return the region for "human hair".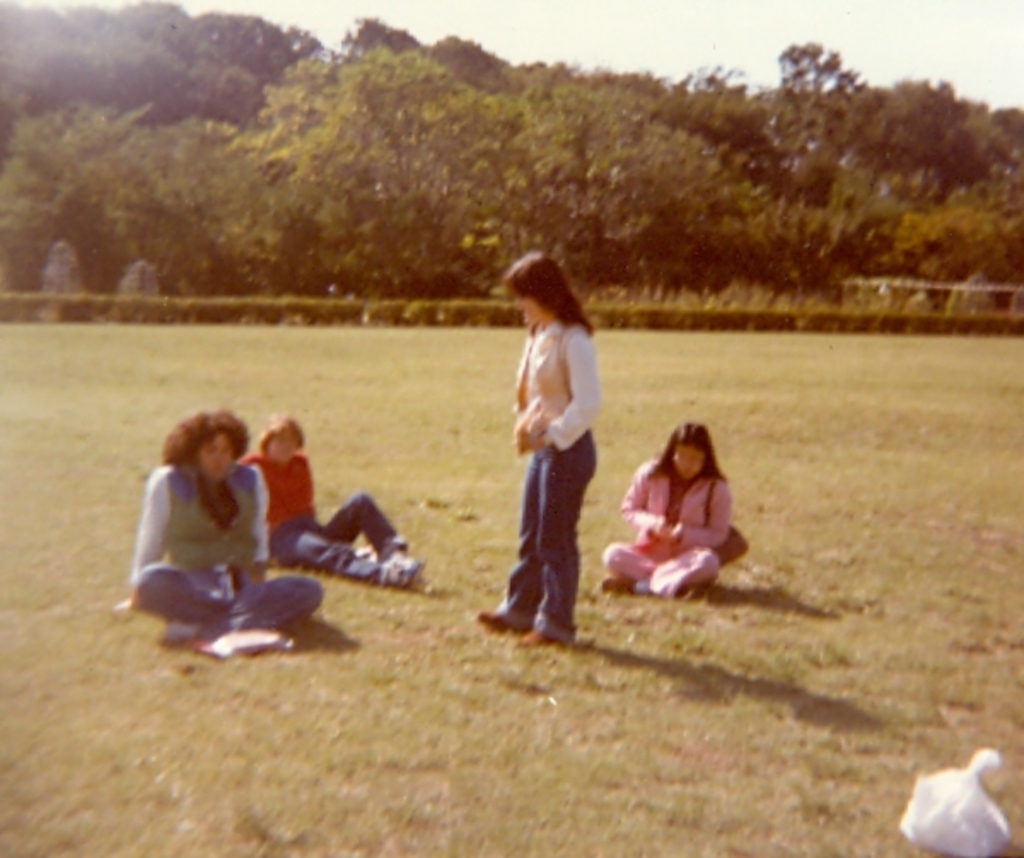
{"x1": 645, "y1": 426, "x2": 717, "y2": 488}.
